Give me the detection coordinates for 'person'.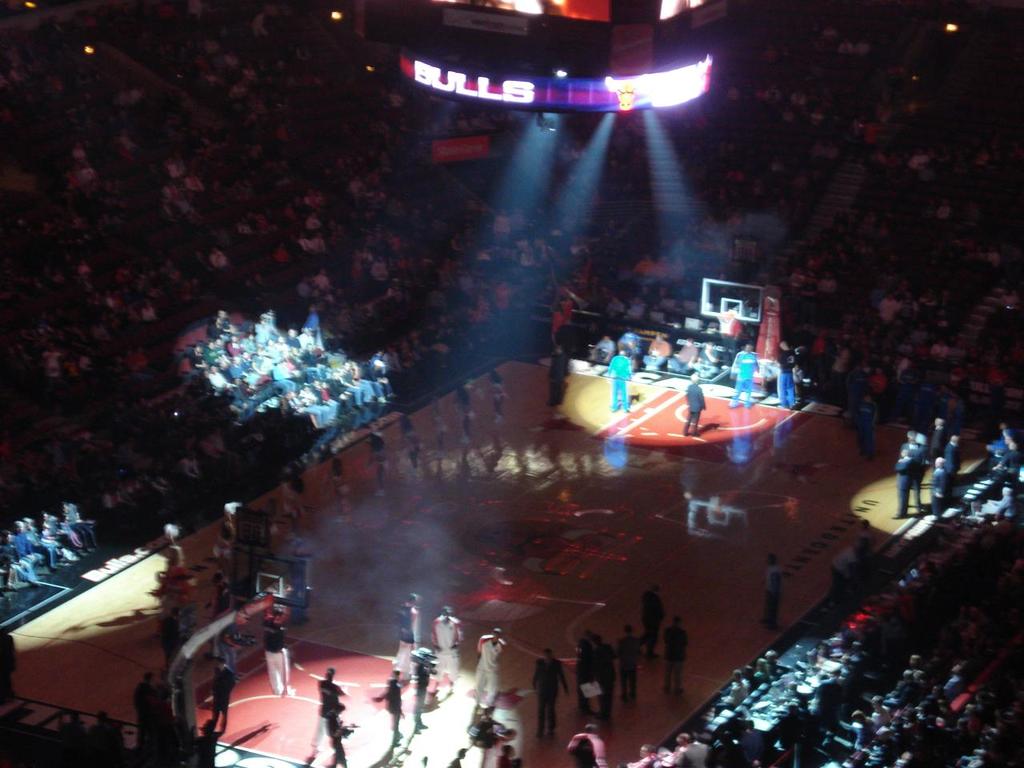
bbox(768, 342, 800, 406).
